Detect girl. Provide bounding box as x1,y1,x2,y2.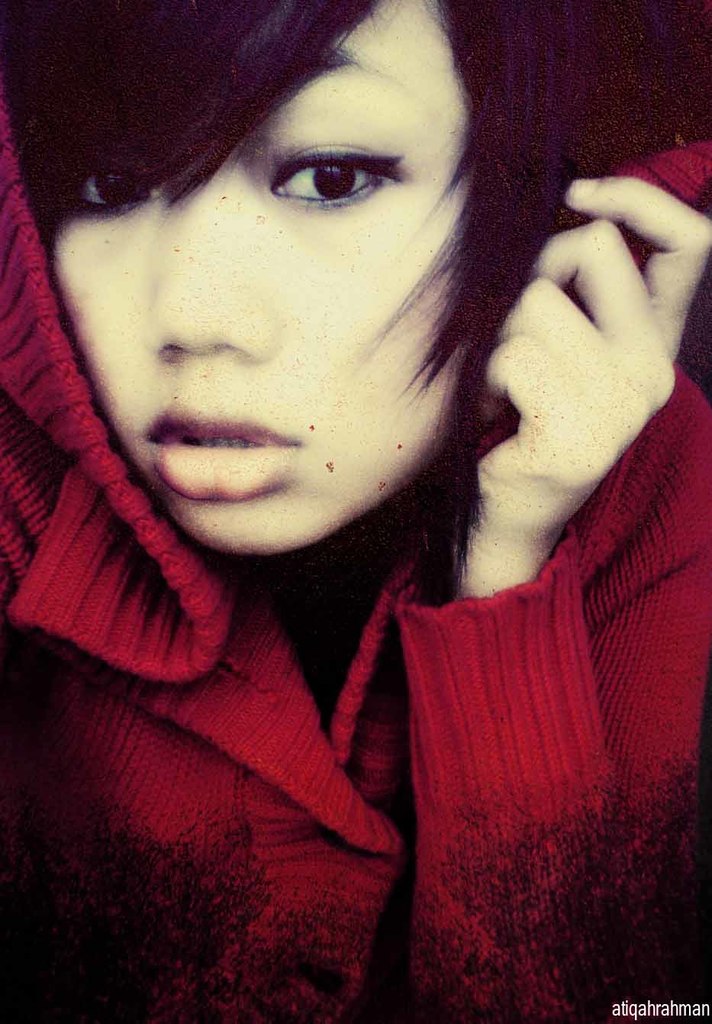
0,0,710,1023.
